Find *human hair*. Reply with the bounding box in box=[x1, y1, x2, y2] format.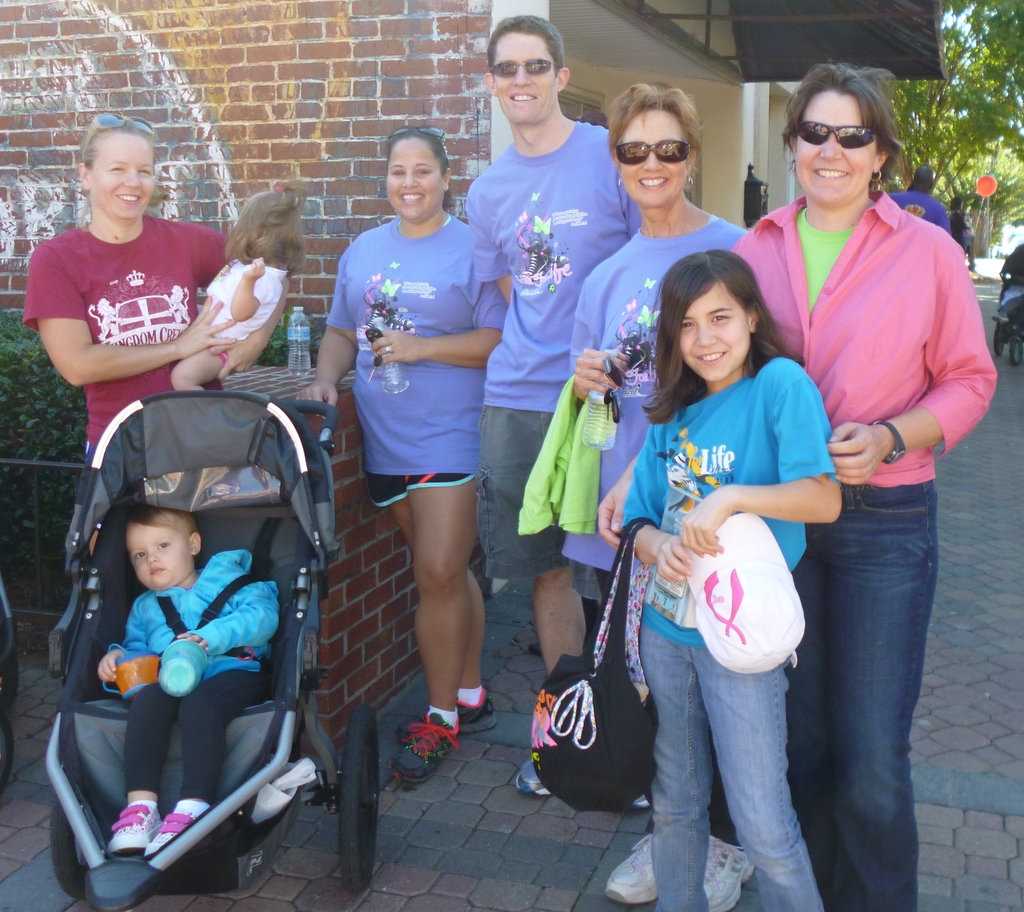
box=[605, 81, 707, 189].
